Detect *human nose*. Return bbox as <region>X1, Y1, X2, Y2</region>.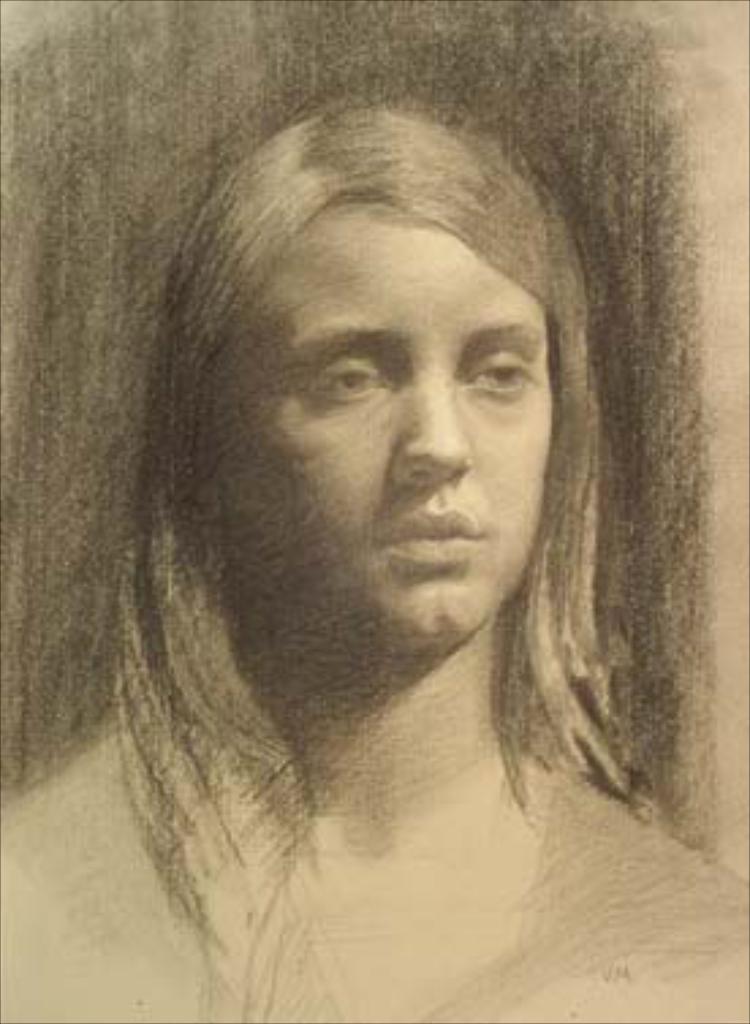
<region>394, 372, 478, 486</region>.
